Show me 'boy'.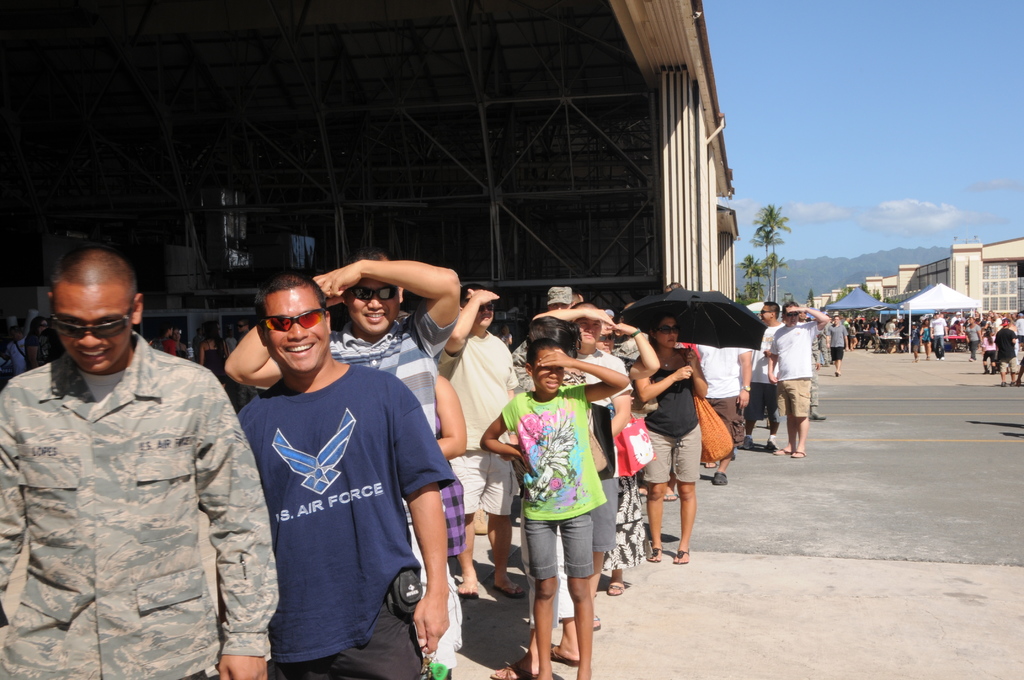
'boy' is here: Rect(825, 314, 850, 376).
